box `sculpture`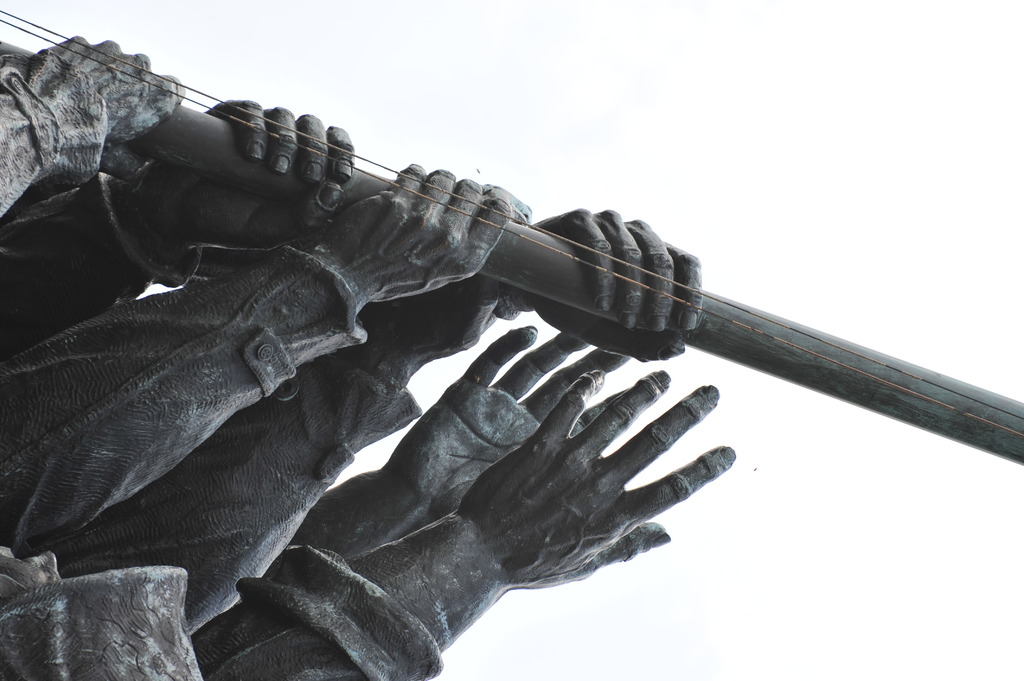
locate(0, 100, 353, 388)
